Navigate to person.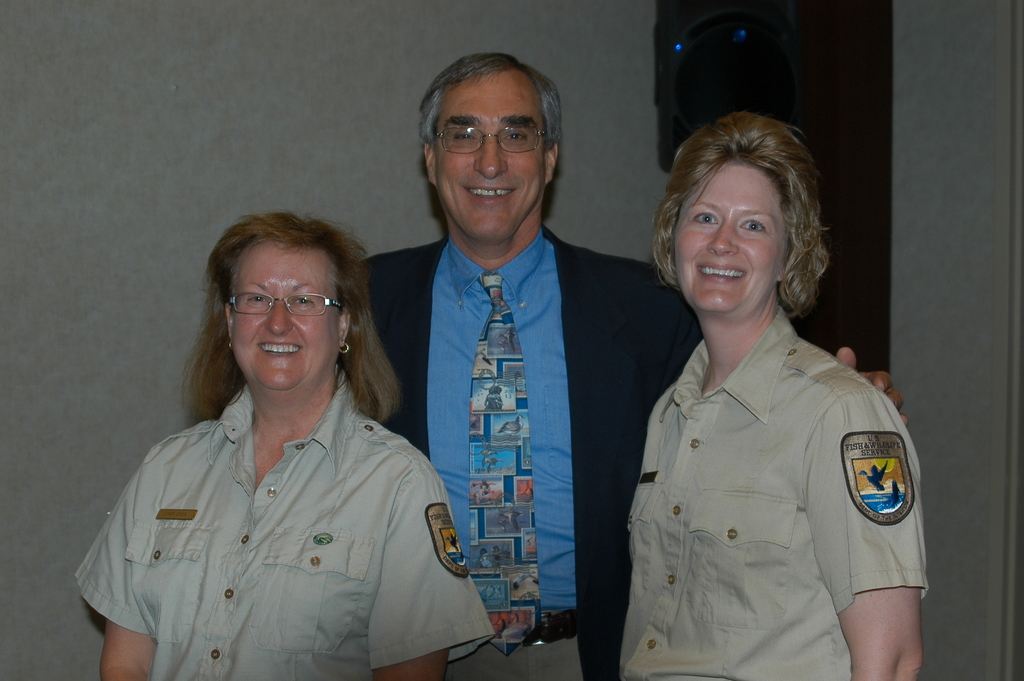
Navigation target: {"x1": 615, "y1": 112, "x2": 930, "y2": 680}.
